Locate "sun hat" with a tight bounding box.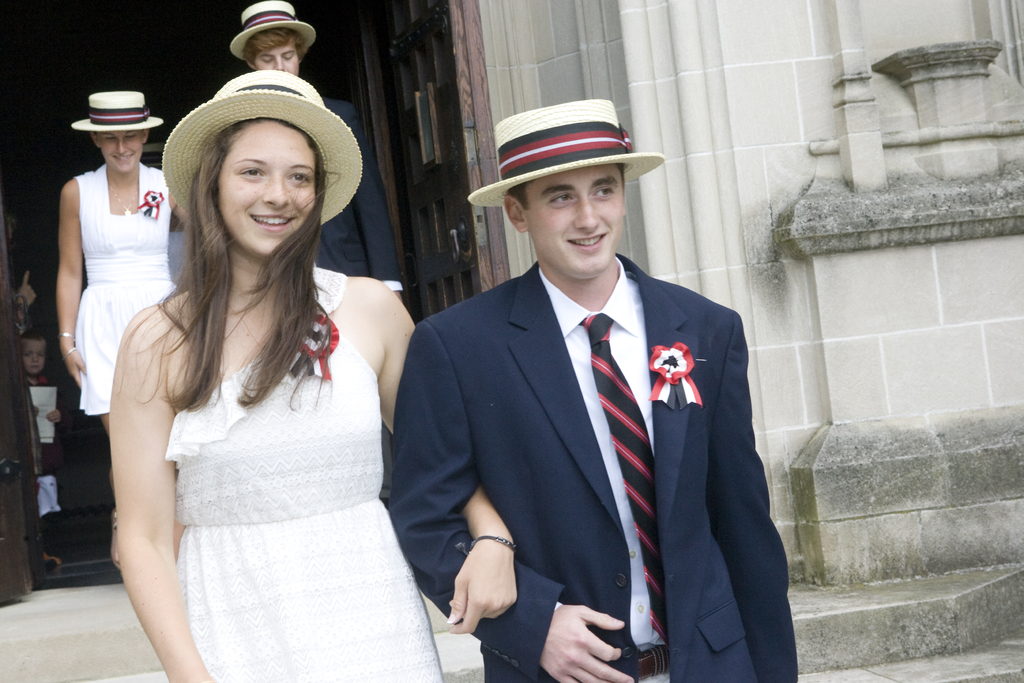
detection(73, 88, 169, 147).
